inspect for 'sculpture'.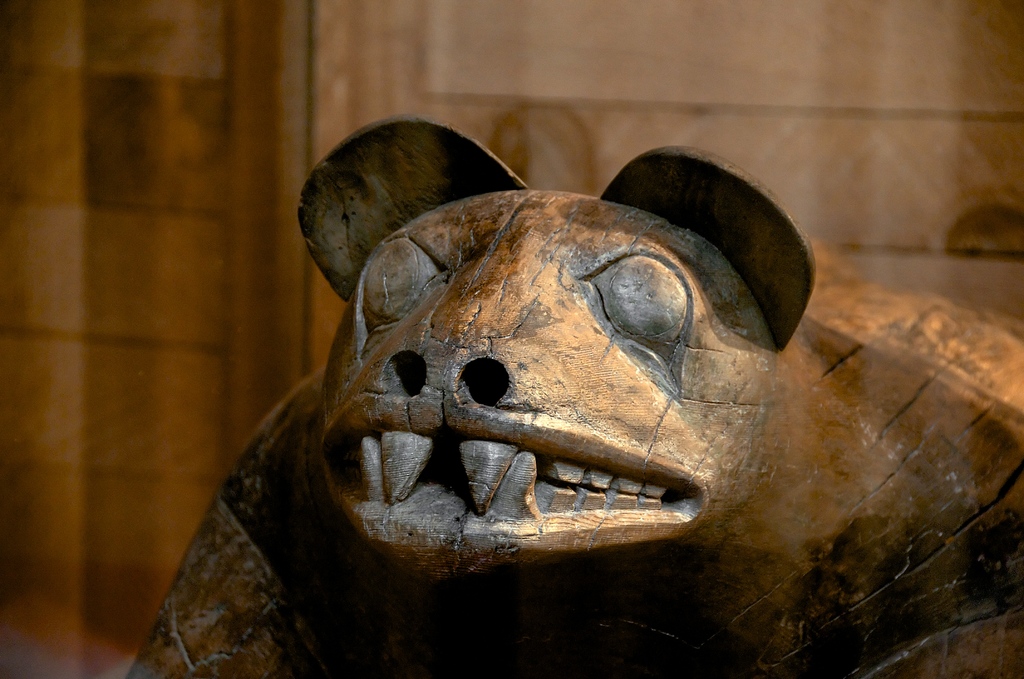
Inspection: detection(76, 121, 1023, 678).
